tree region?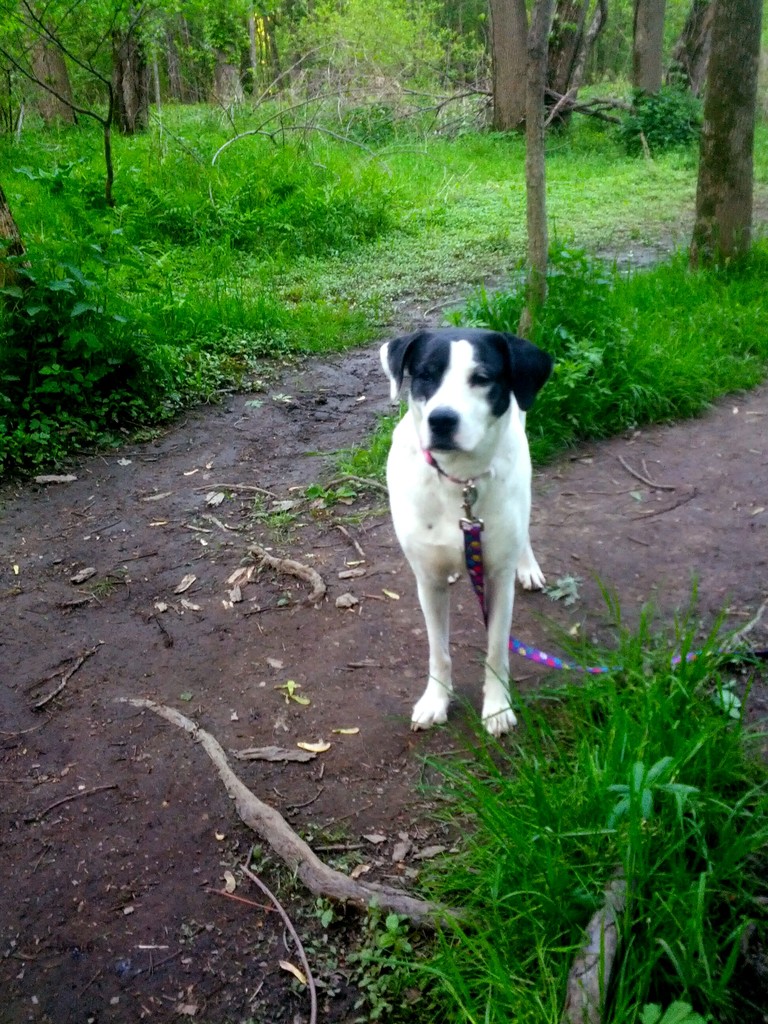
(9,0,83,139)
